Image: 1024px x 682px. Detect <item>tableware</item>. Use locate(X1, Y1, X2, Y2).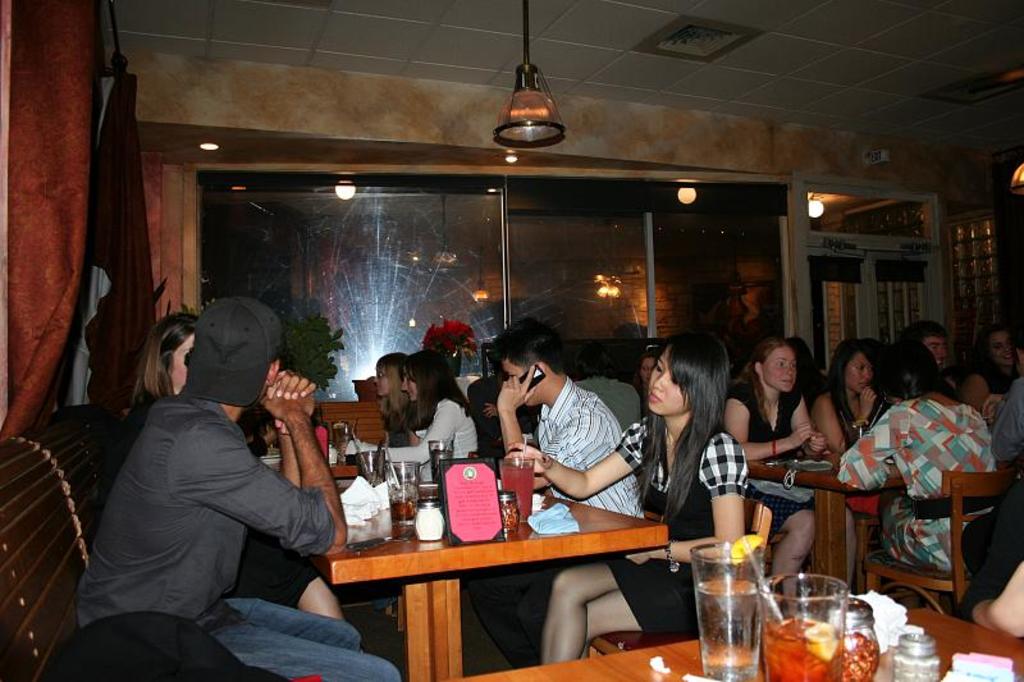
locate(837, 411, 854, 430).
